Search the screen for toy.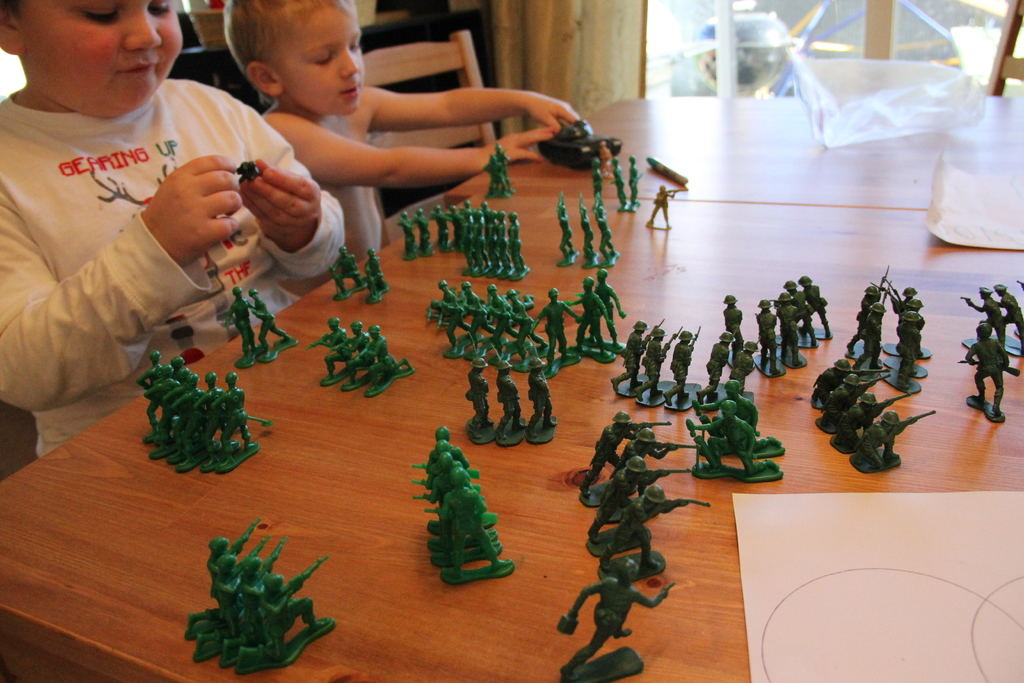
Found at <region>812, 372, 892, 440</region>.
